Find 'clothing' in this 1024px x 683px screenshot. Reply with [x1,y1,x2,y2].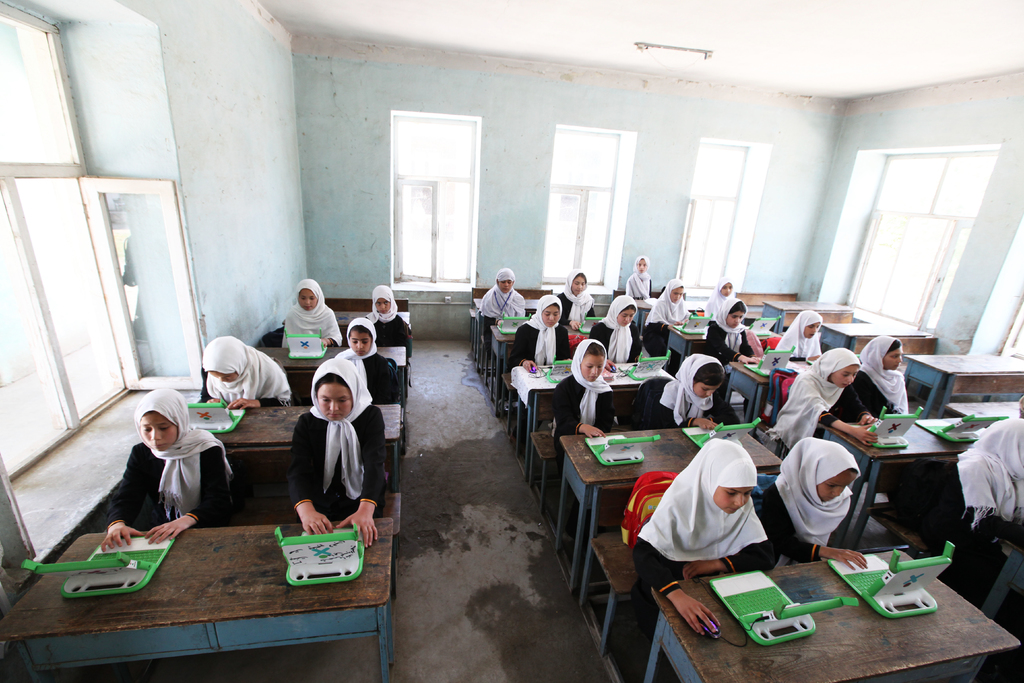
[645,276,691,350].
